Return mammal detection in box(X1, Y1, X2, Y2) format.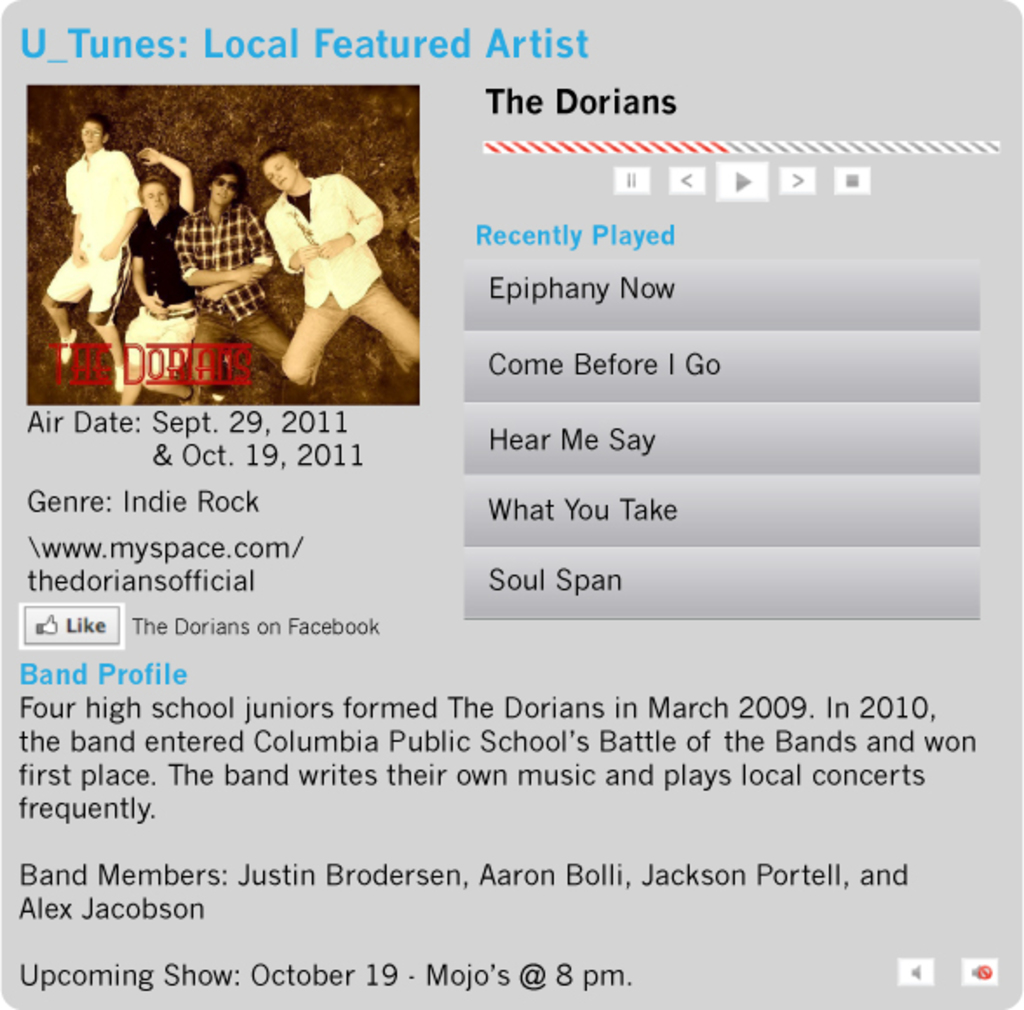
box(235, 148, 399, 376).
